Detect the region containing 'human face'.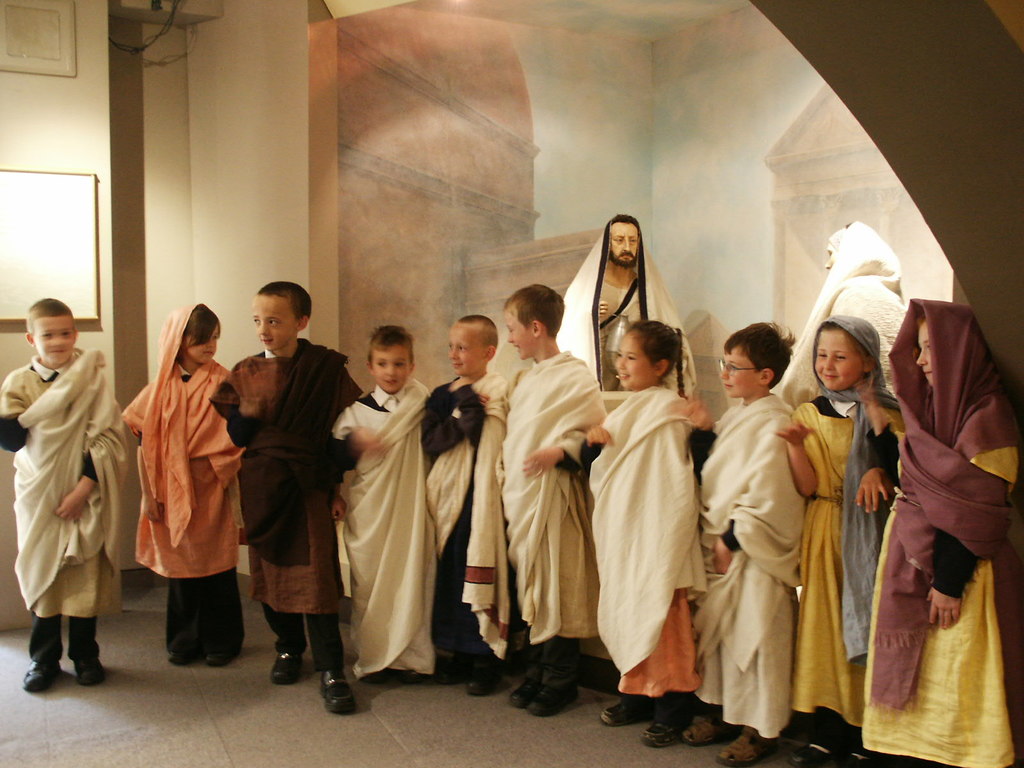
Rect(371, 344, 411, 390).
